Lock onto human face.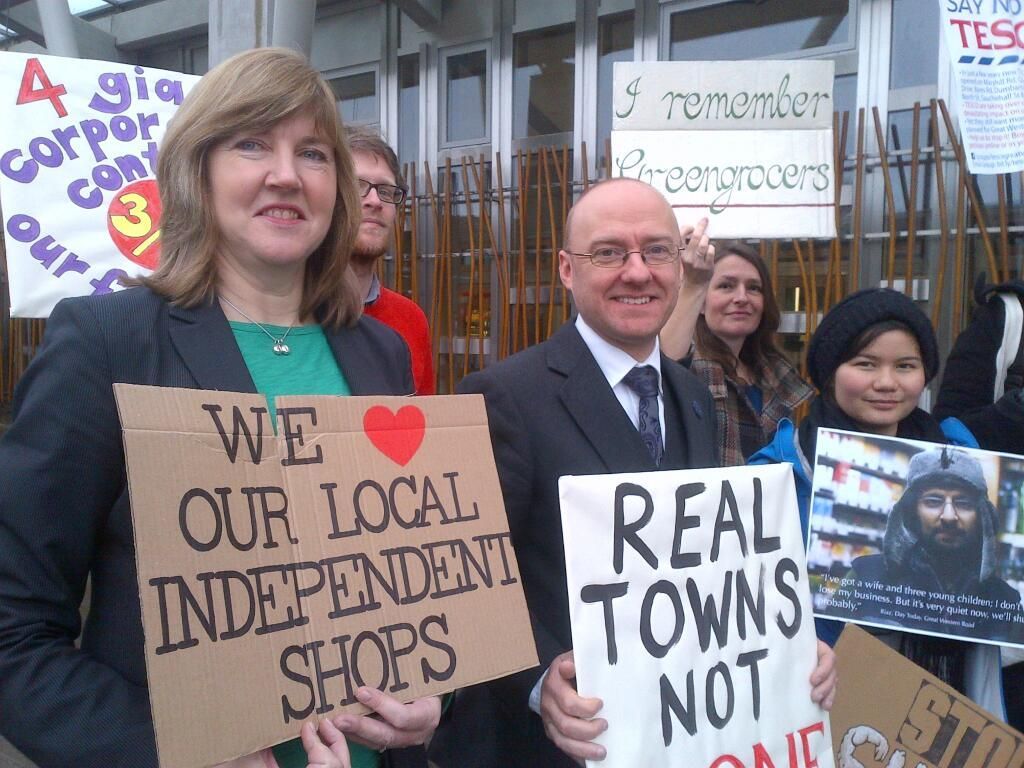
Locked: 918 484 984 554.
